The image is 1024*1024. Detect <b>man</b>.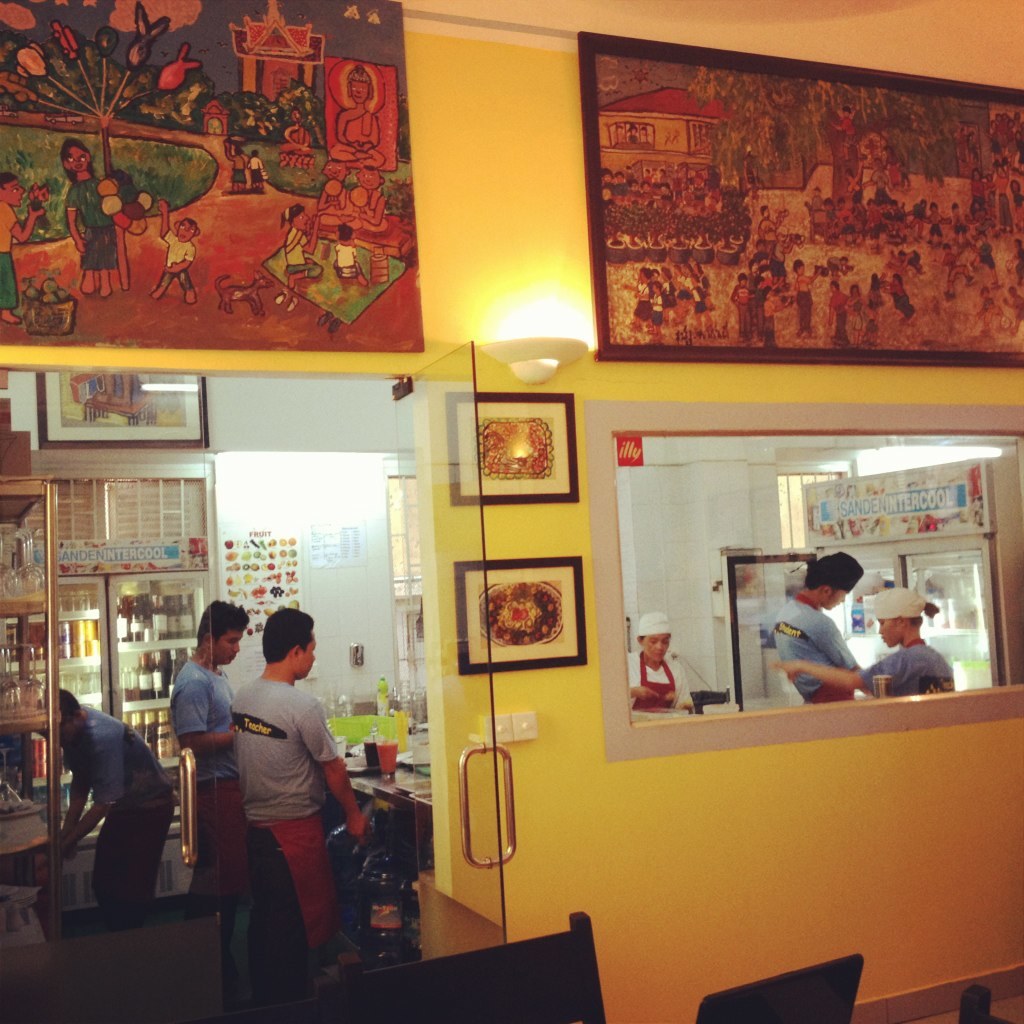
Detection: detection(38, 675, 171, 929).
